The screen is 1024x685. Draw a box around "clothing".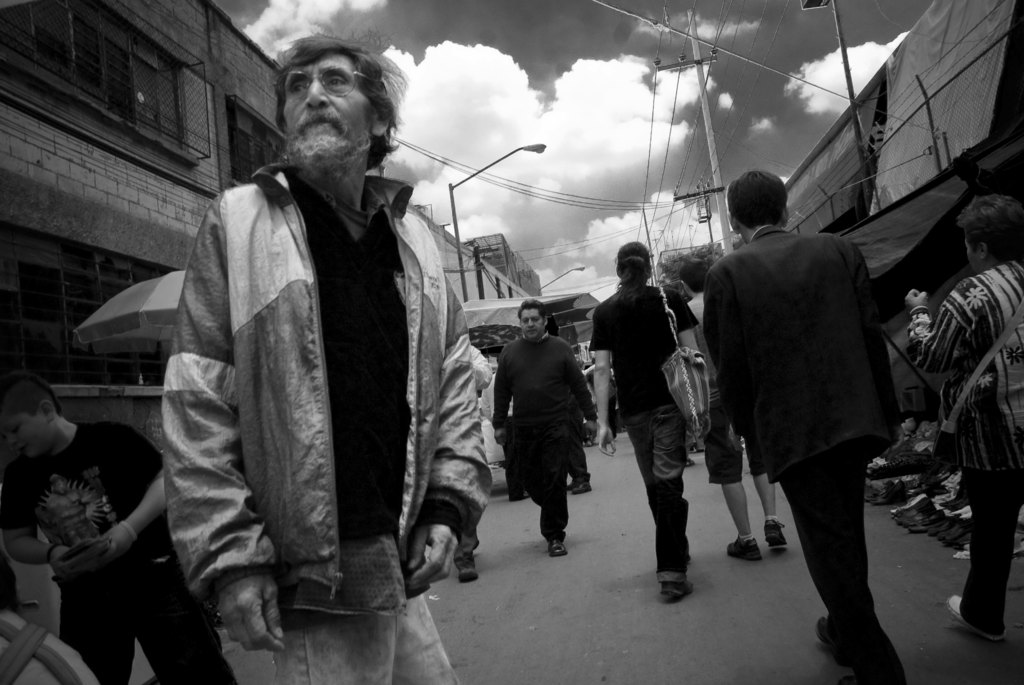
bbox=[140, 92, 475, 673].
